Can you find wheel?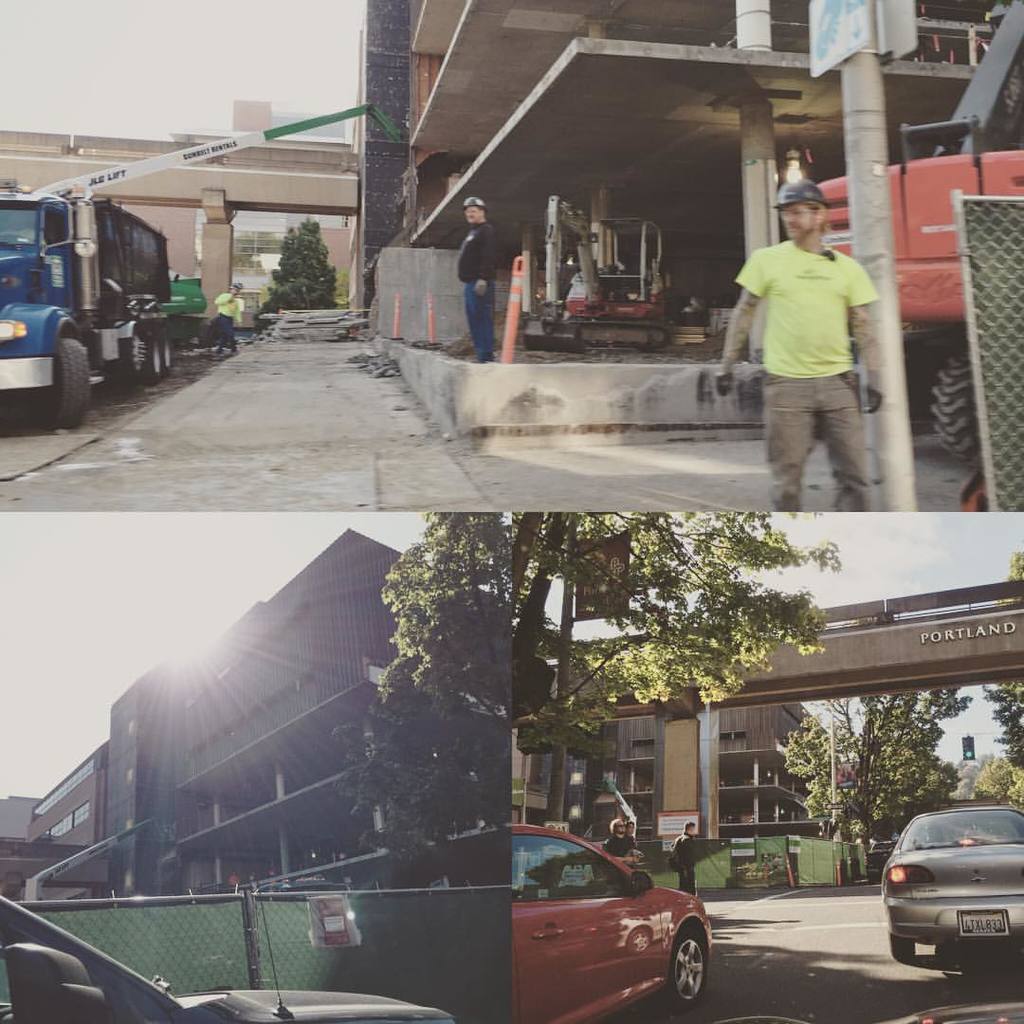
Yes, bounding box: (x1=145, y1=337, x2=165, y2=385).
